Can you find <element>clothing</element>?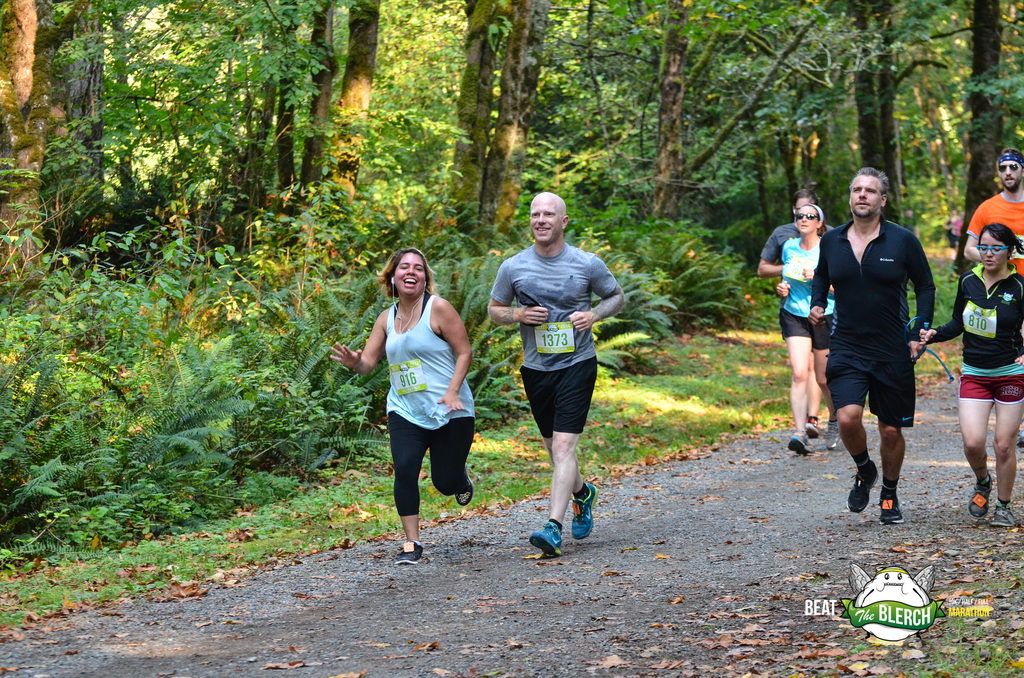
Yes, bounding box: BBox(779, 234, 836, 321).
